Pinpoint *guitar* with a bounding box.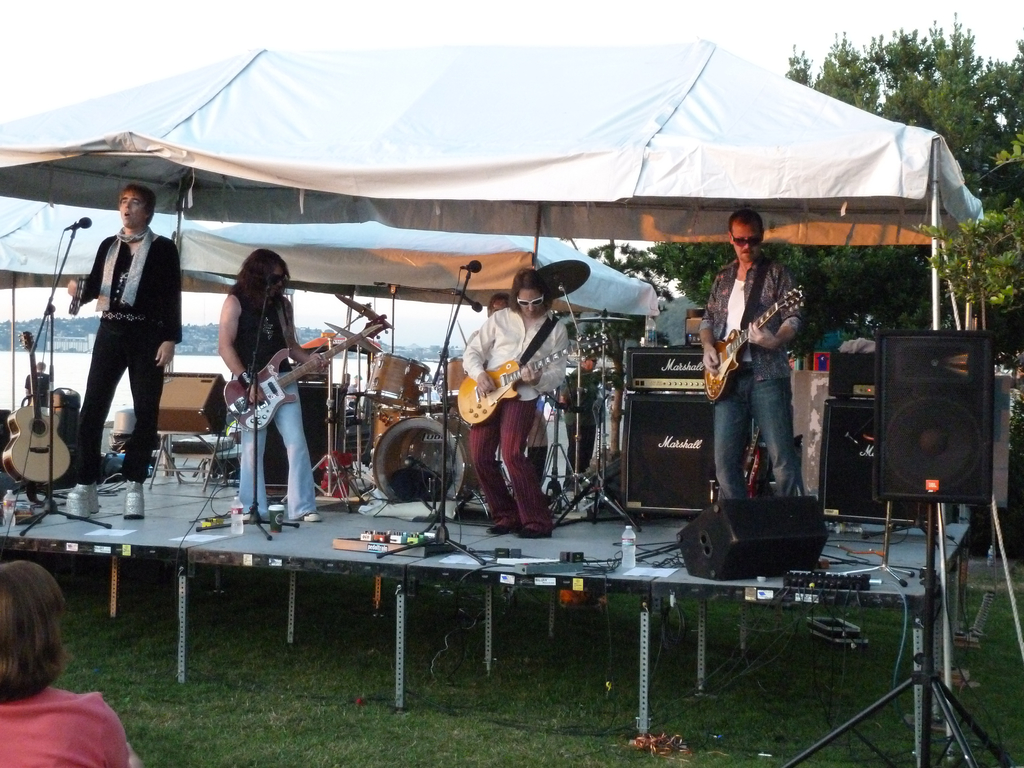
x1=439 y1=325 x2=609 y2=427.
